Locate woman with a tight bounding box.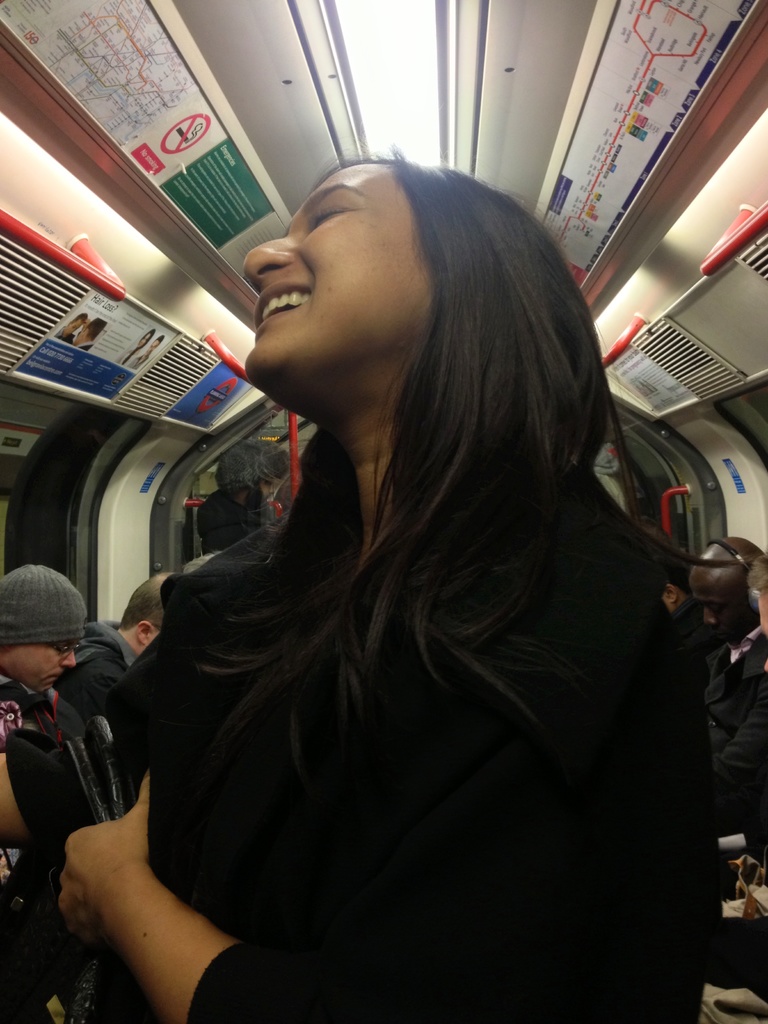
[88, 95, 685, 1023].
